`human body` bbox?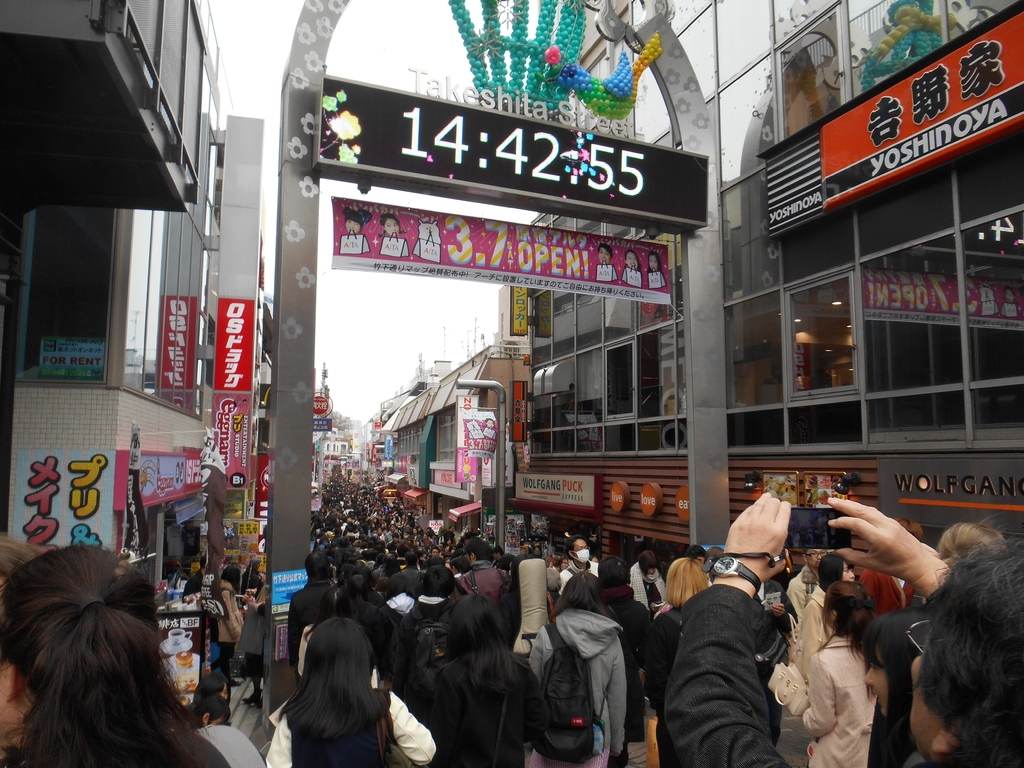
{"x1": 0, "y1": 524, "x2": 241, "y2": 767}
